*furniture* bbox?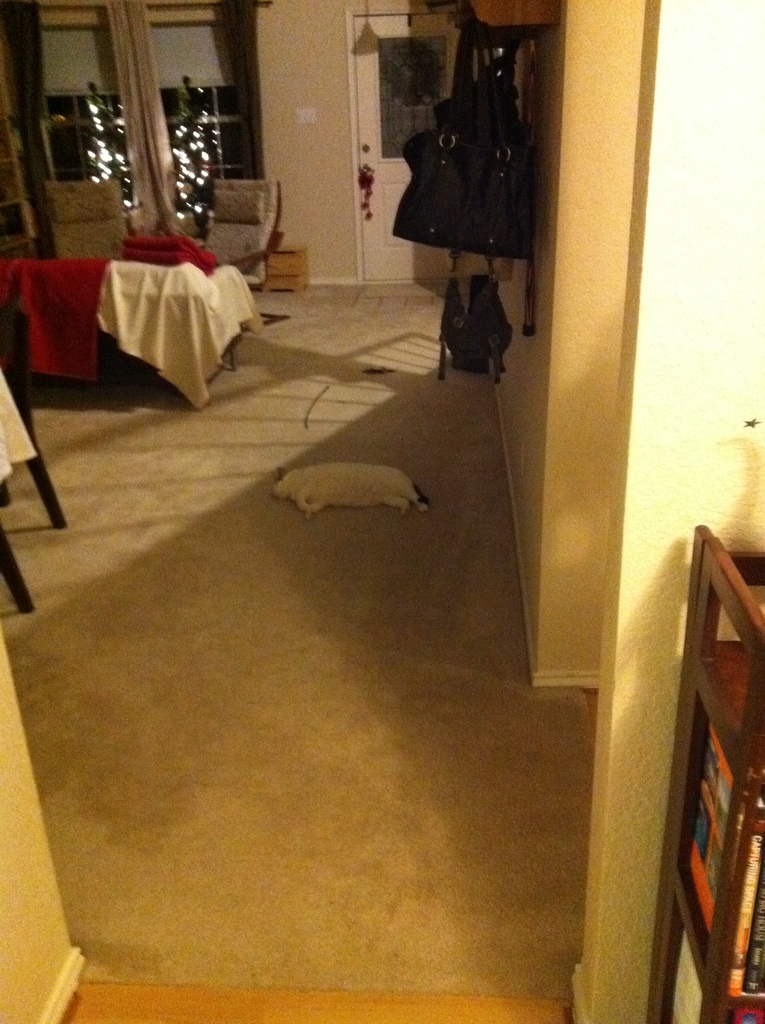
(x1=198, y1=170, x2=275, y2=270)
